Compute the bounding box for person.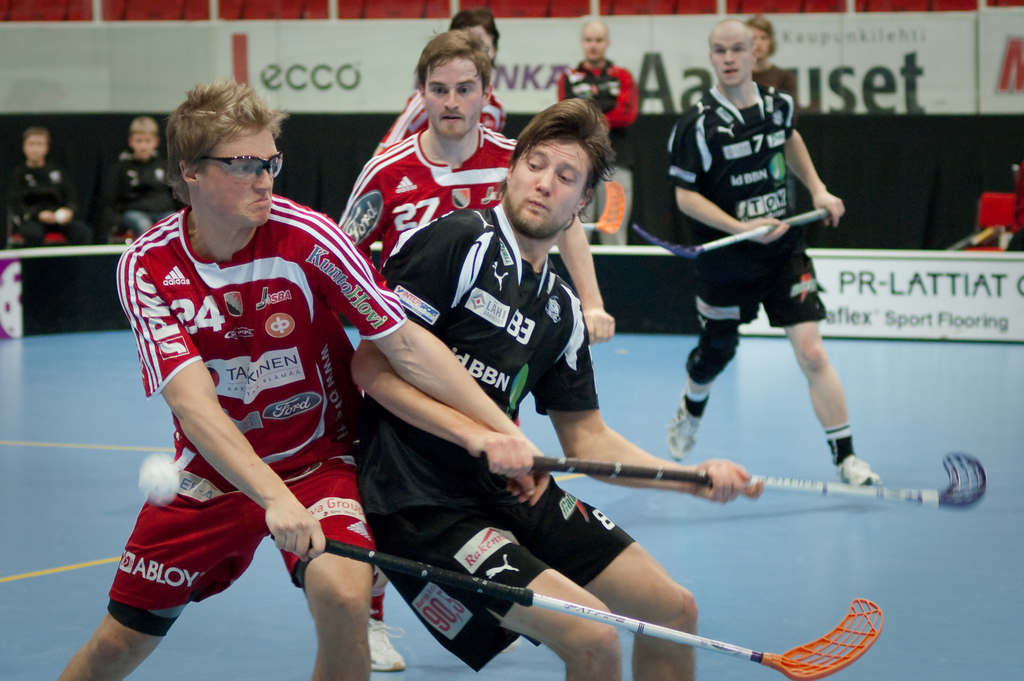
BBox(104, 112, 175, 237).
